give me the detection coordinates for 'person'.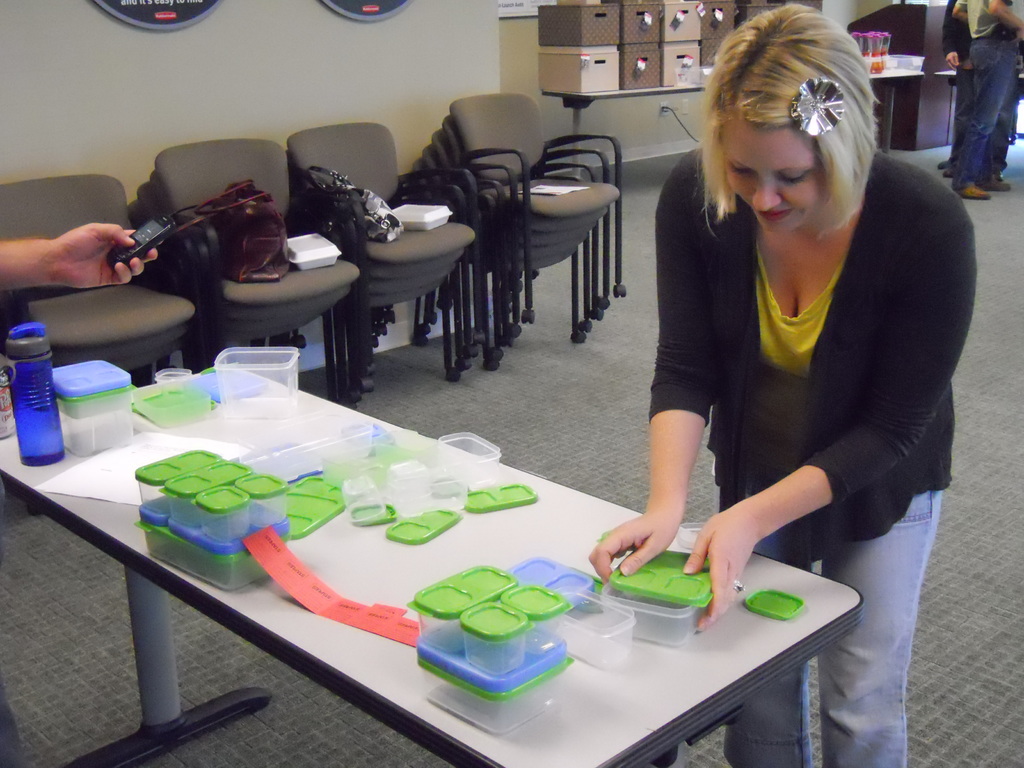
{"left": 583, "top": 0, "right": 982, "bottom": 767}.
